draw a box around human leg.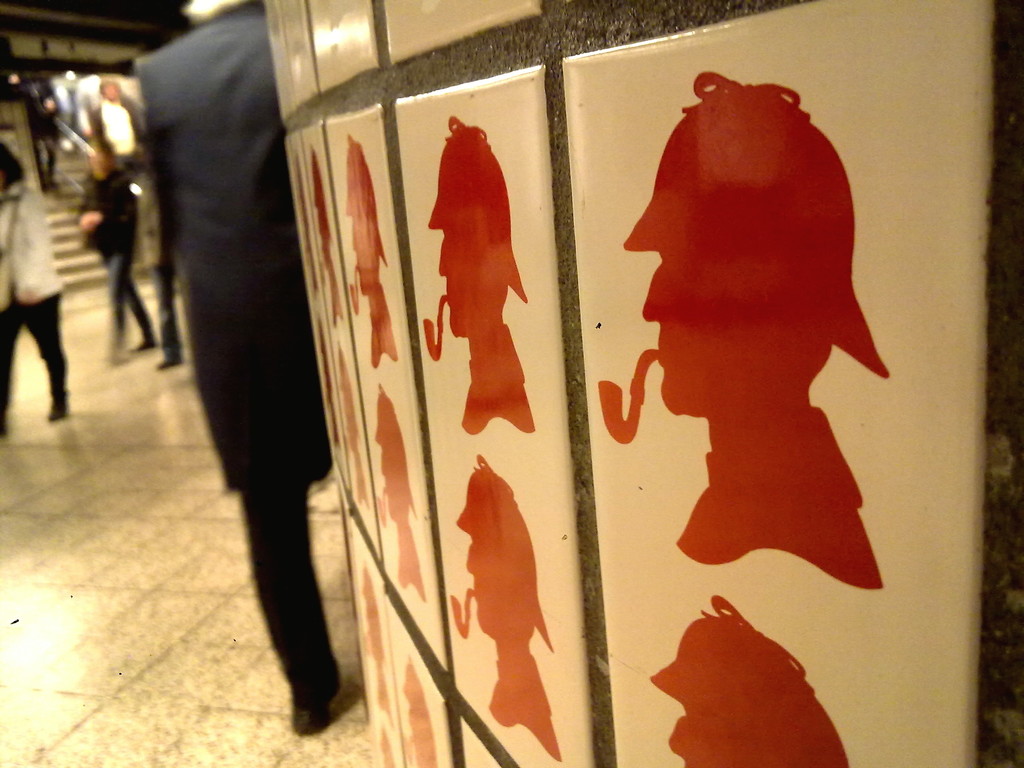
<bbox>109, 278, 133, 363</bbox>.
